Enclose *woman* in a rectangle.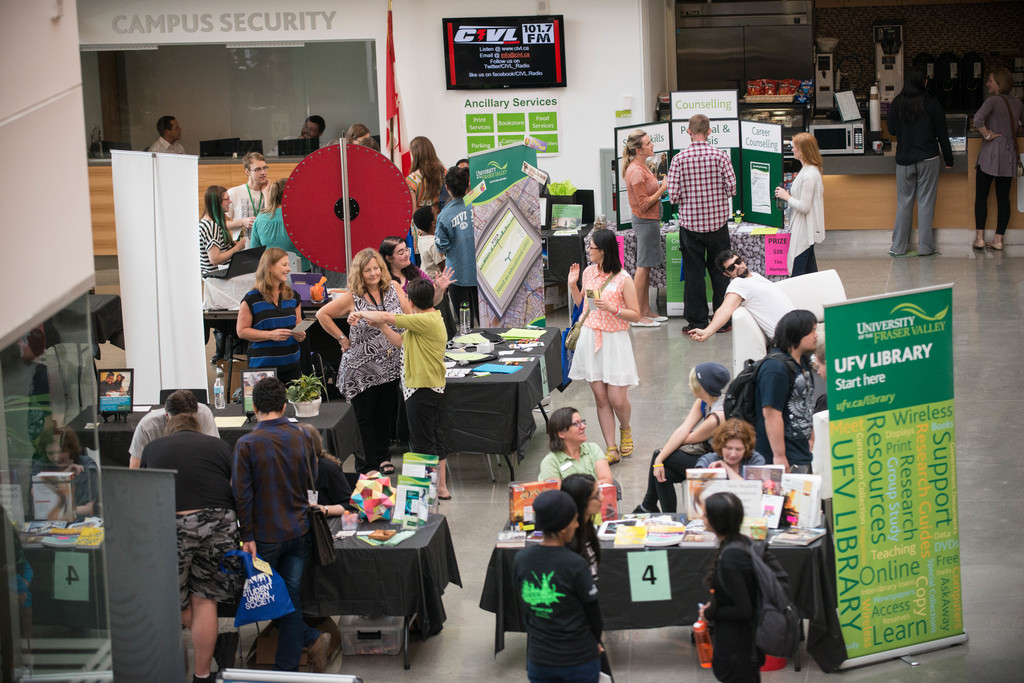
{"left": 513, "top": 482, "right": 609, "bottom": 682}.
